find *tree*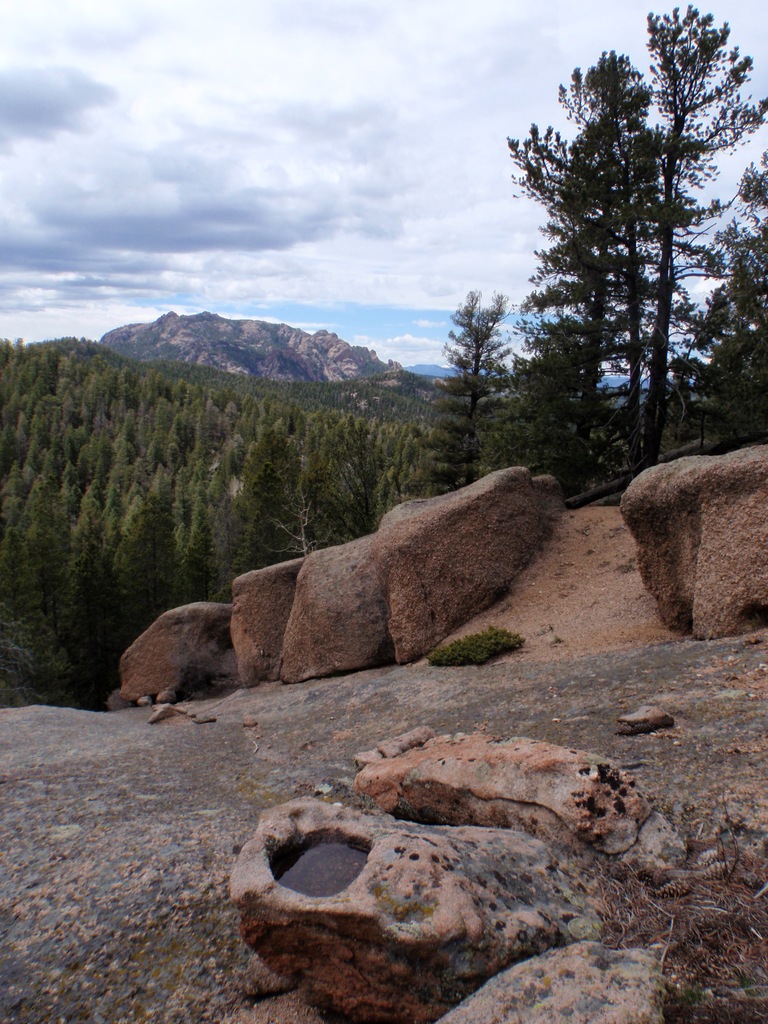
(left=401, top=281, right=518, bottom=495)
